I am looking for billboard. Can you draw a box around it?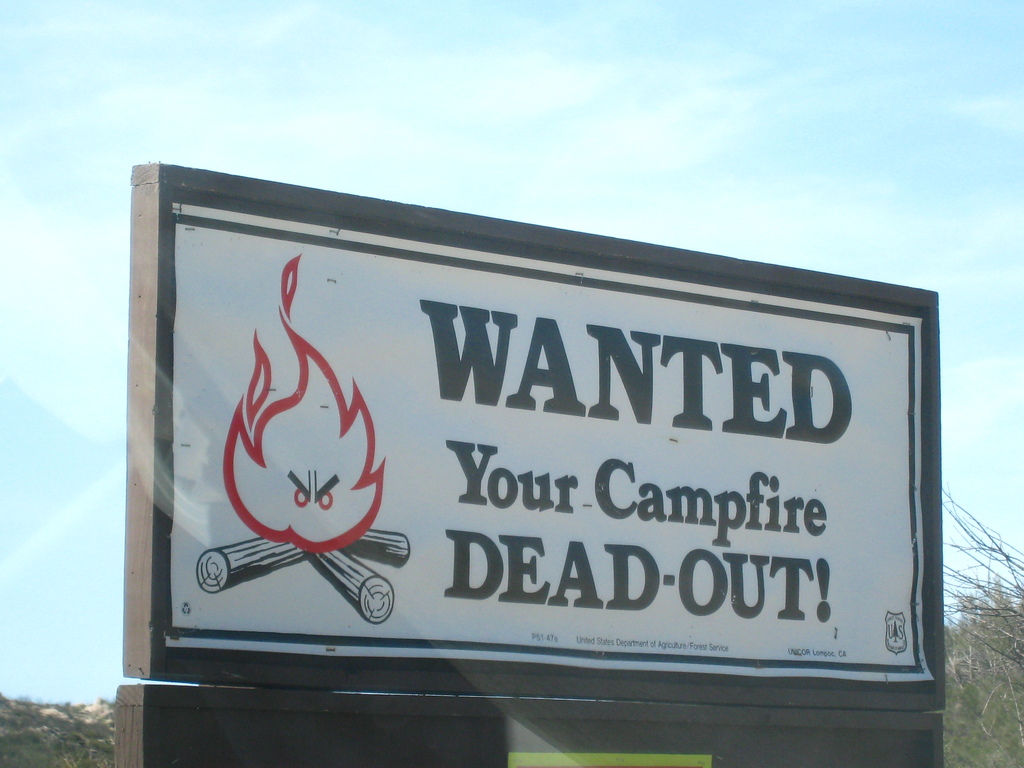
Sure, the bounding box is left=260, top=215, right=897, bottom=687.
